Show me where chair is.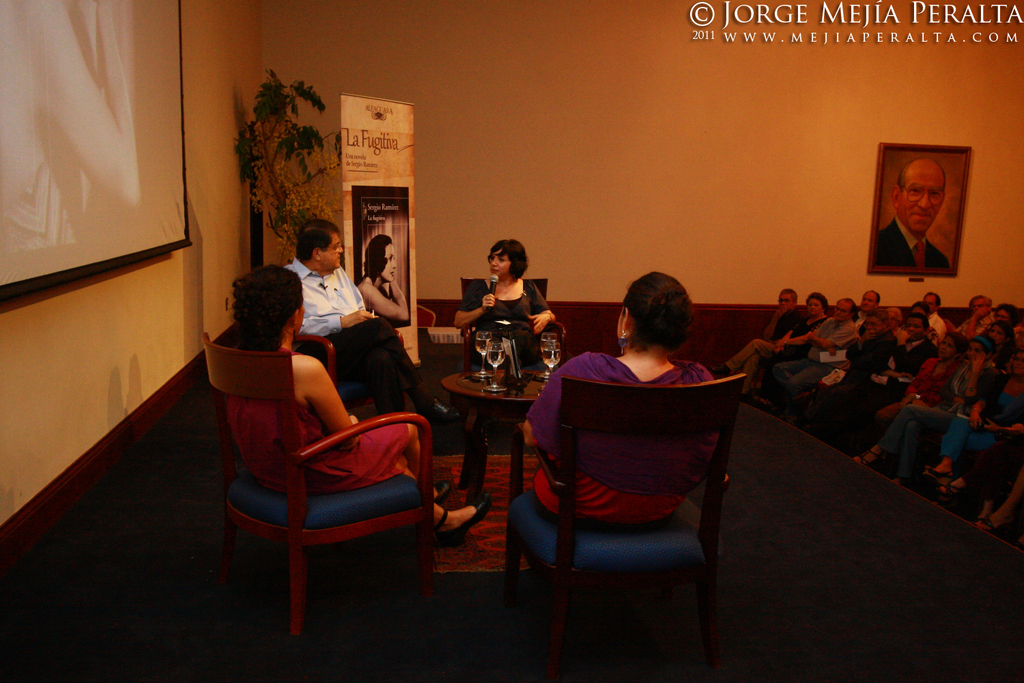
chair is at locate(293, 297, 420, 436).
